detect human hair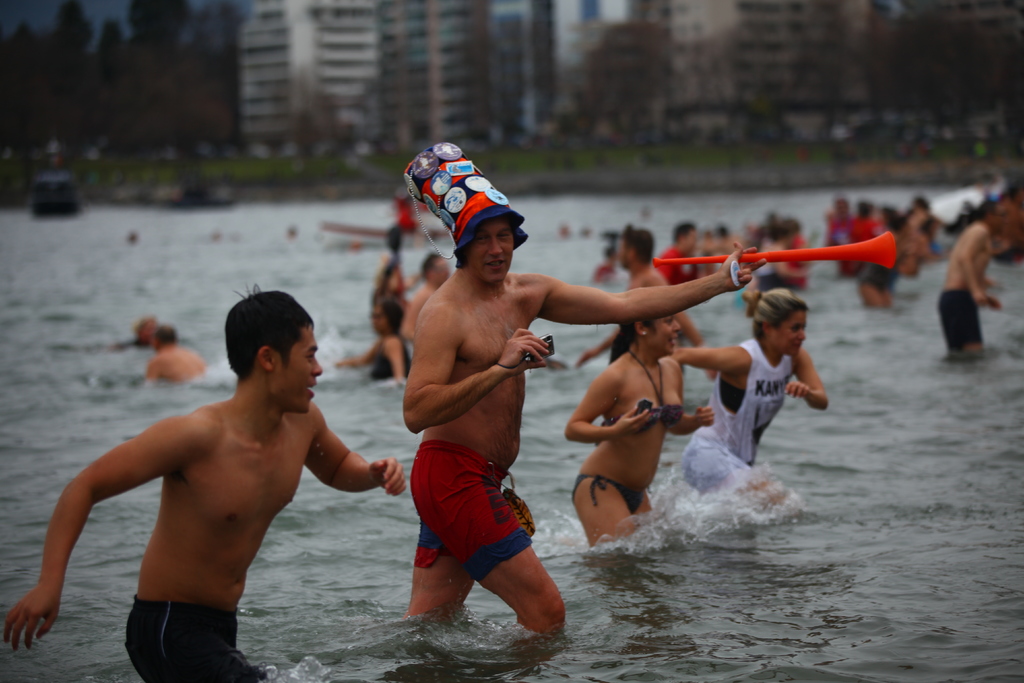
971:198:998:217
